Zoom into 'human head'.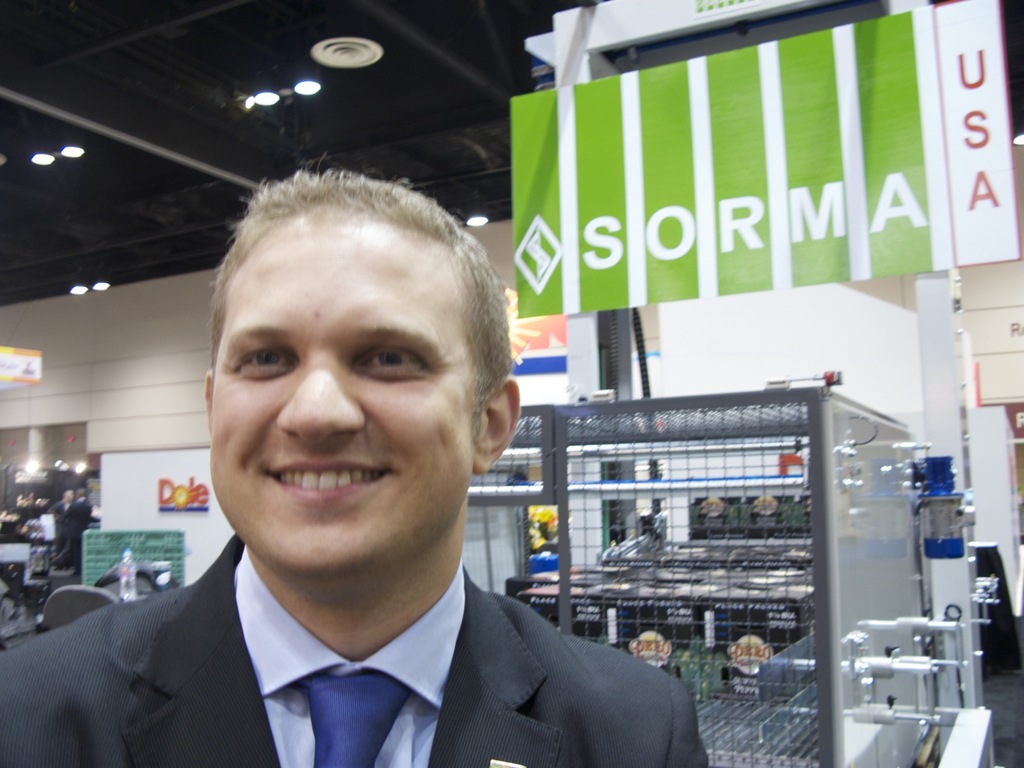
Zoom target: 180, 159, 532, 539.
